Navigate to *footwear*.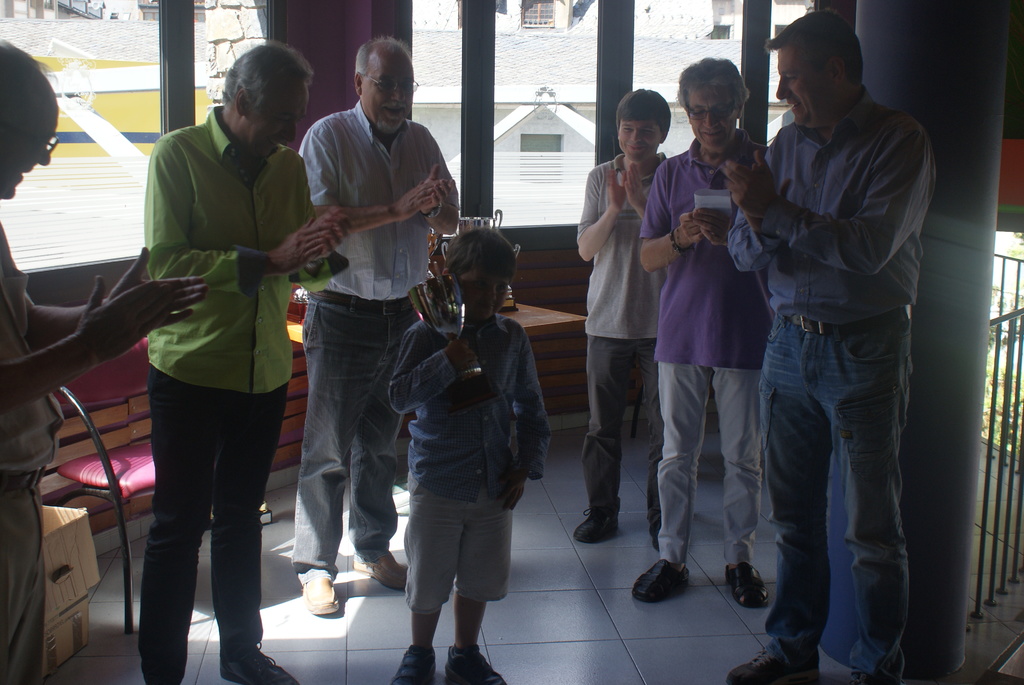
Navigation target: (352, 552, 408, 592).
